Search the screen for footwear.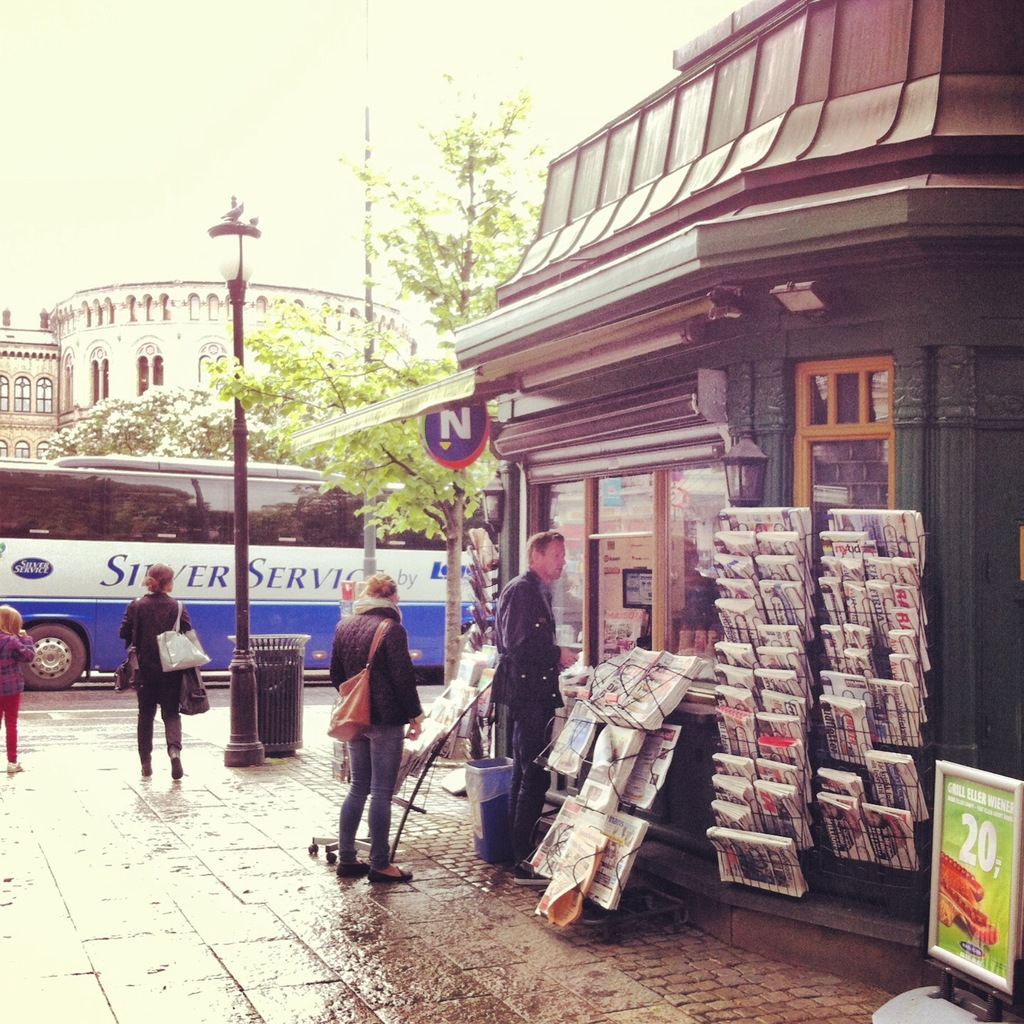
Found at (166,753,184,785).
